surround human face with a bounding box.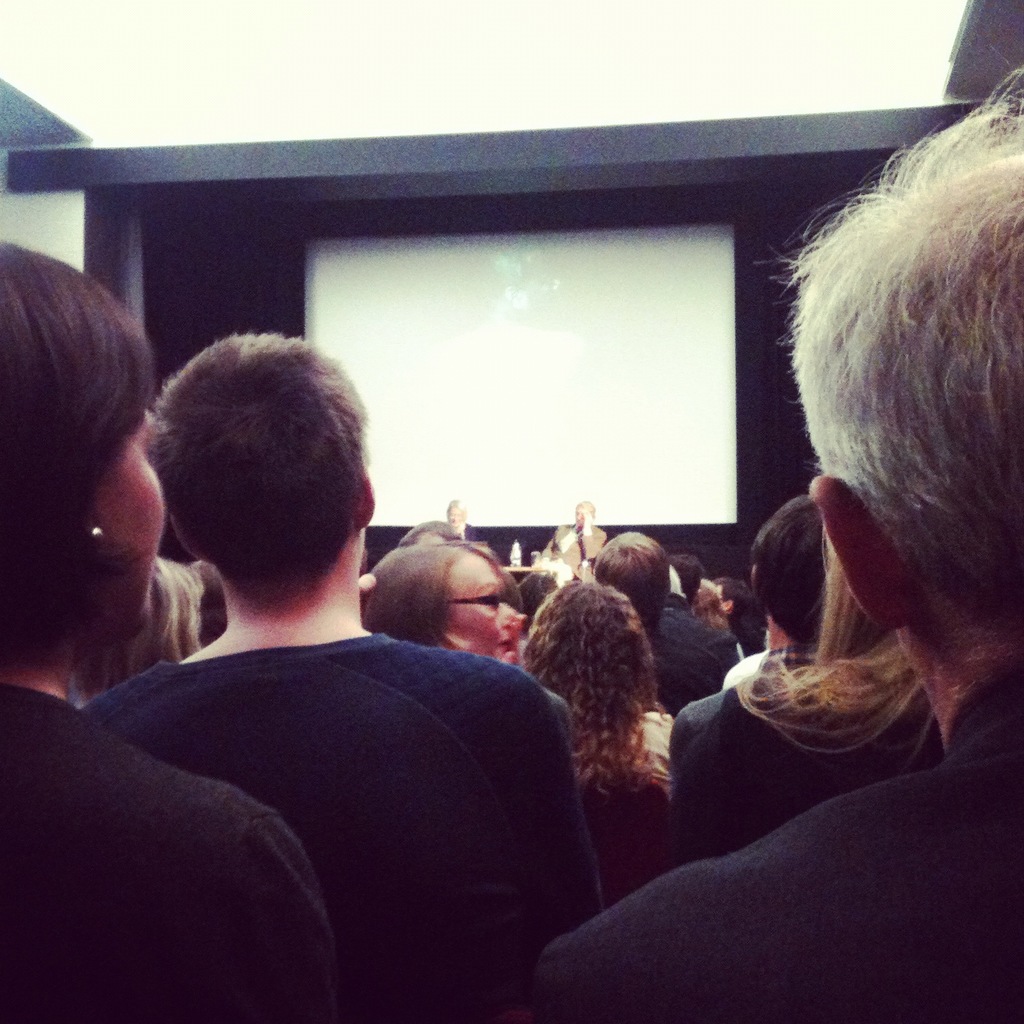
detection(458, 557, 519, 677).
